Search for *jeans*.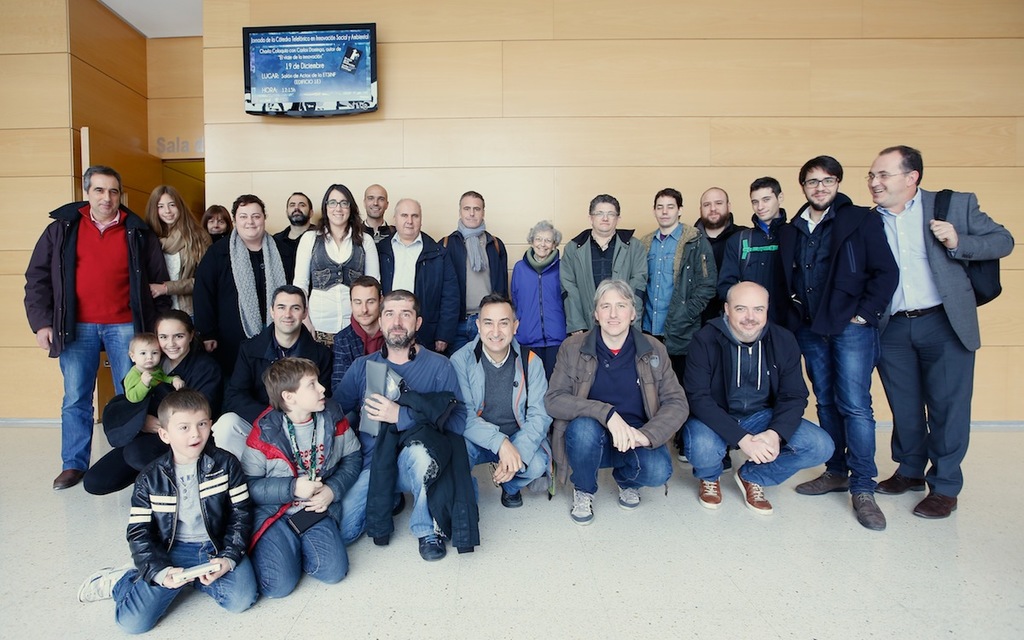
Found at locate(684, 408, 833, 486).
